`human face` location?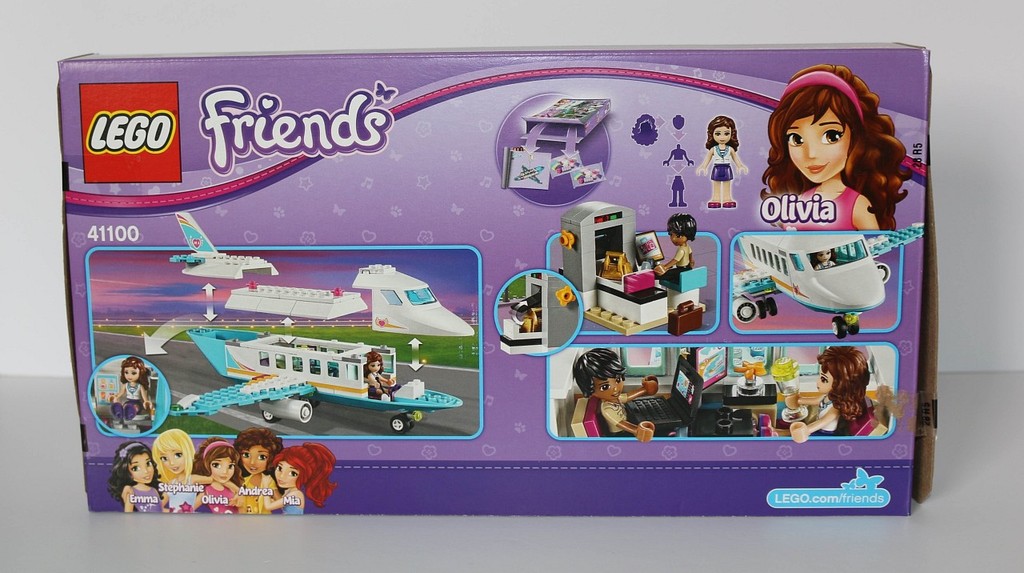
bbox(717, 126, 733, 144)
